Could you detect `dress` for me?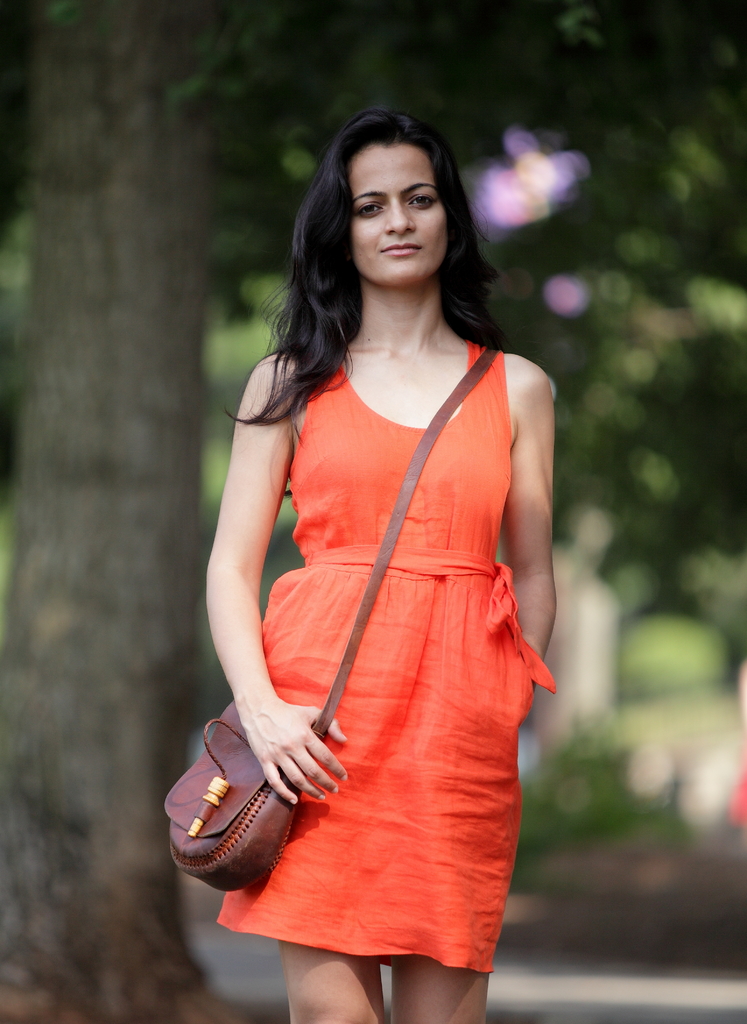
Detection result: [218, 333, 554, 975].
